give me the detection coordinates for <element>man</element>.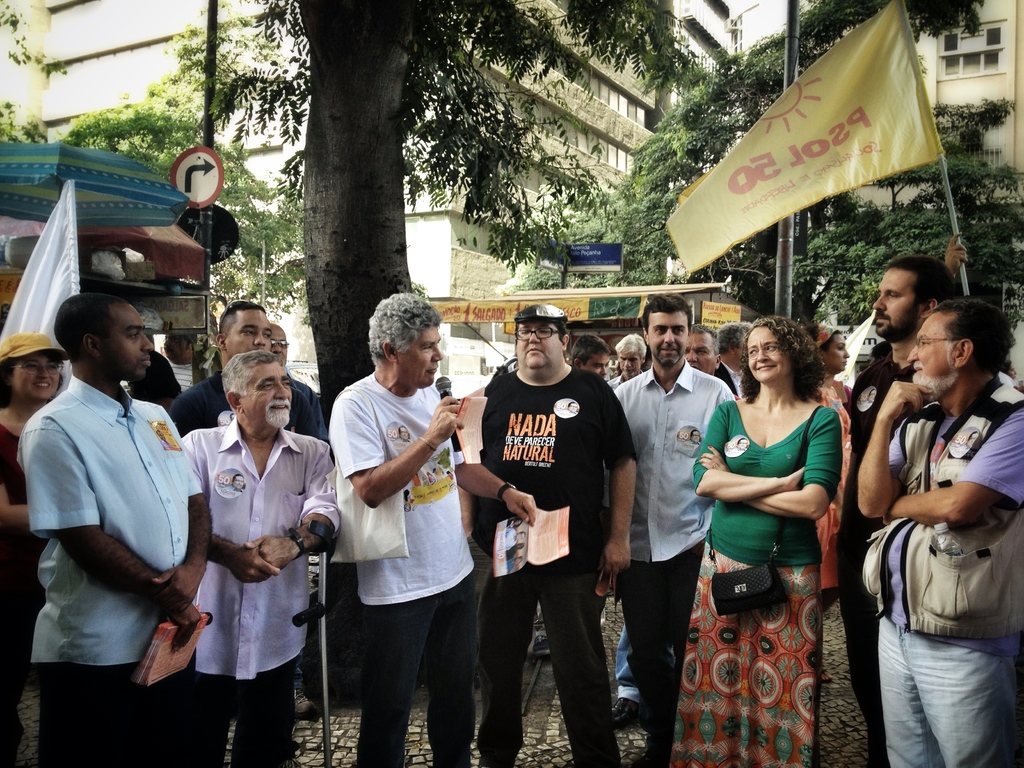
bbox=(833, 255, 958, 767).
